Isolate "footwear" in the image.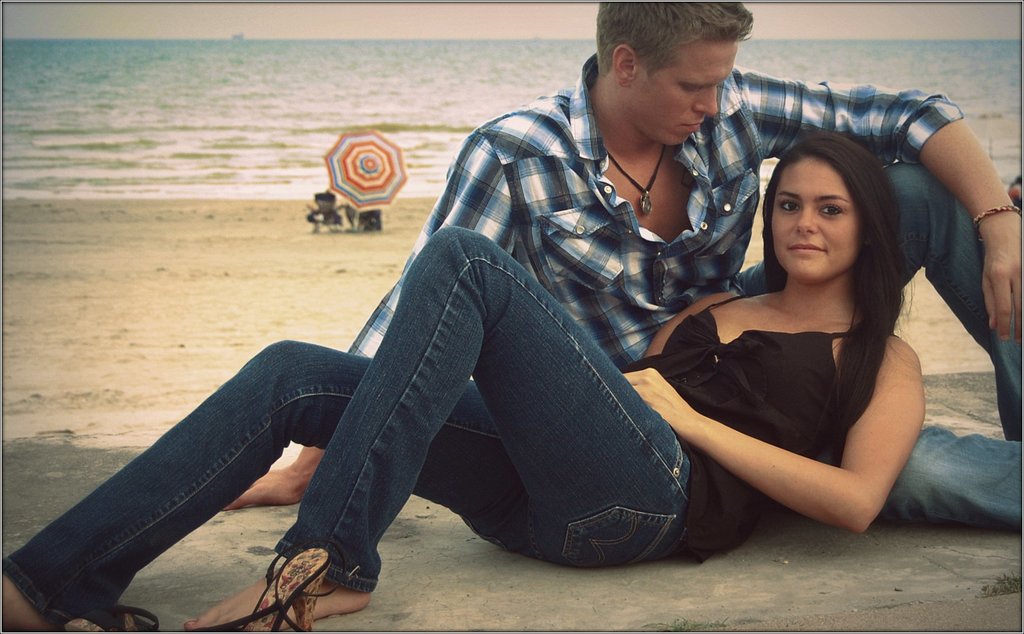
Isolated region: region(191, 536, 348, 633).
